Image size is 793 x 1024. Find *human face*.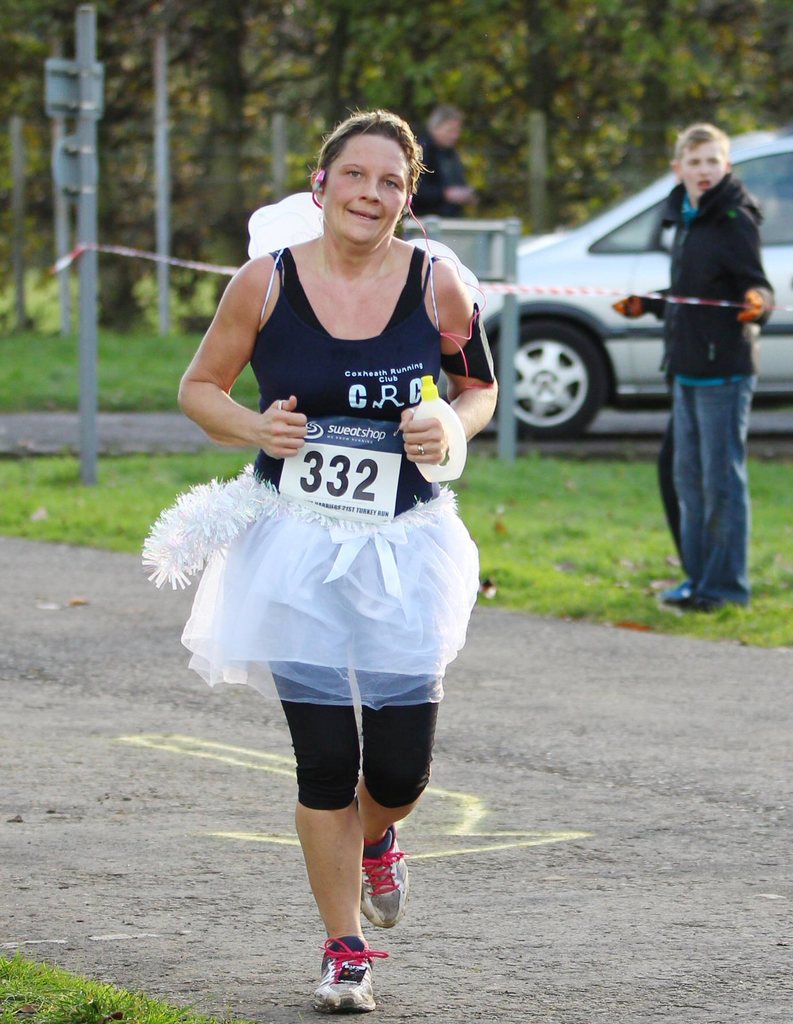
select_region(325, 136, 411, 248).
